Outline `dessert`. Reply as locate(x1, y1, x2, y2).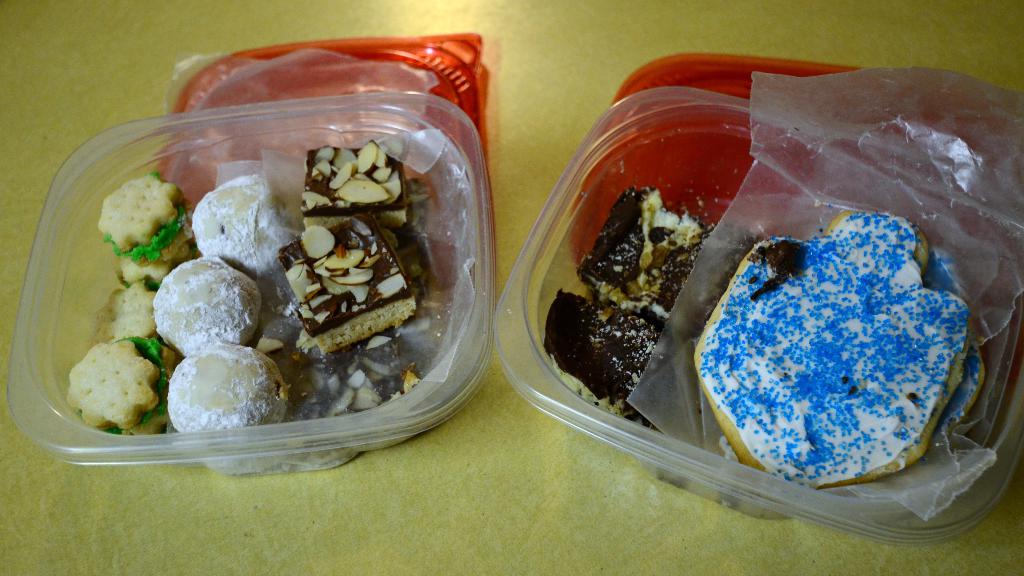
locate(694, 212, 977, 486).
